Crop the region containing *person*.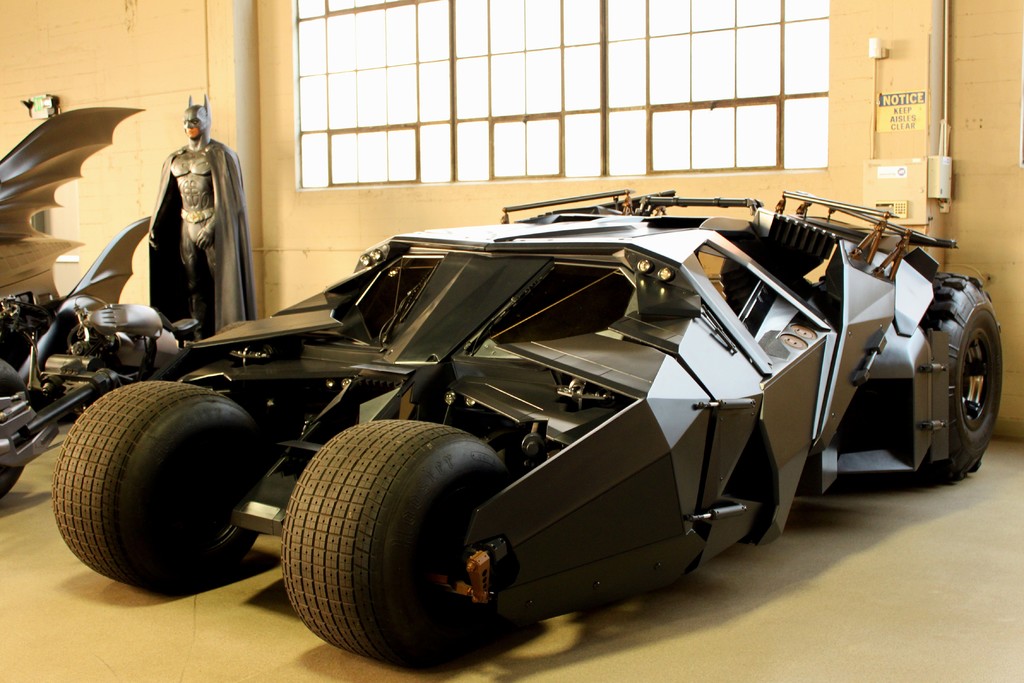
Crop region: (876, 226, 911, 282).
